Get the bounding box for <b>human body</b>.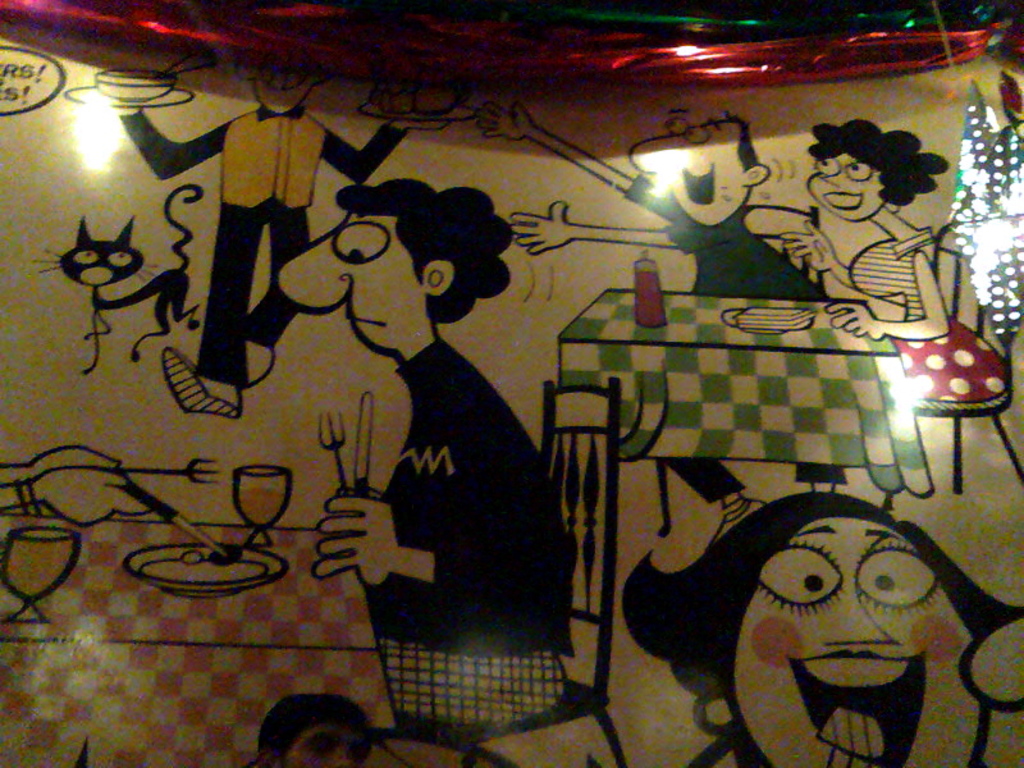
777, 225, 1009, 492.
